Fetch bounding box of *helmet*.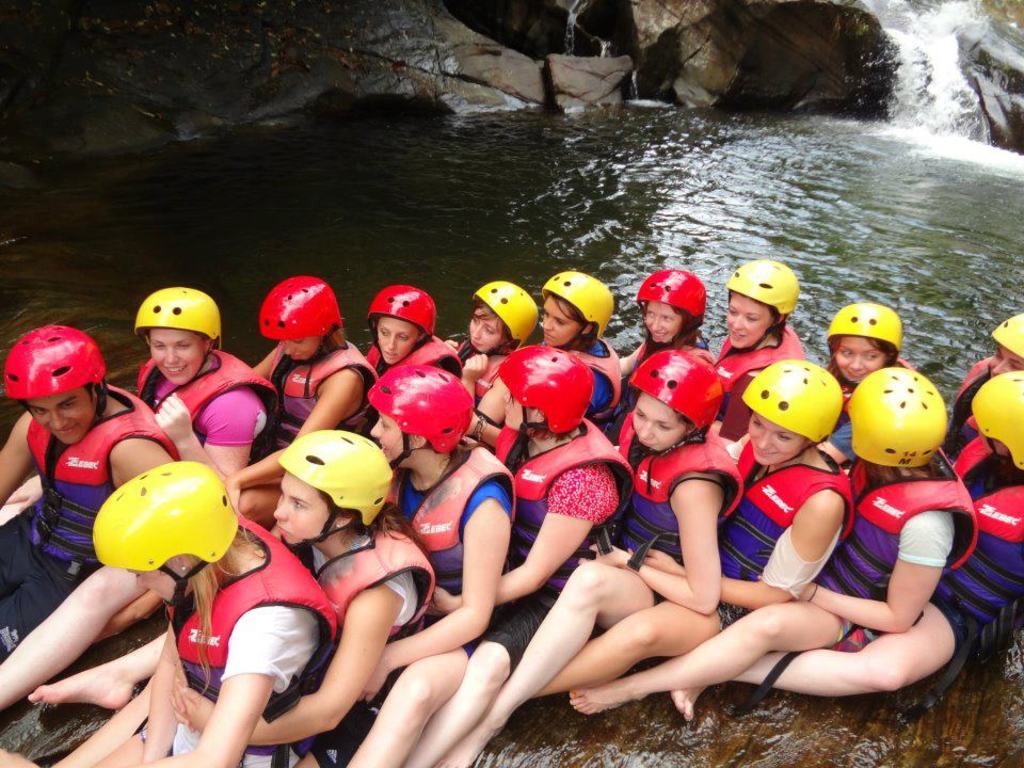
Bbox: 743, 357, 843, 448.
